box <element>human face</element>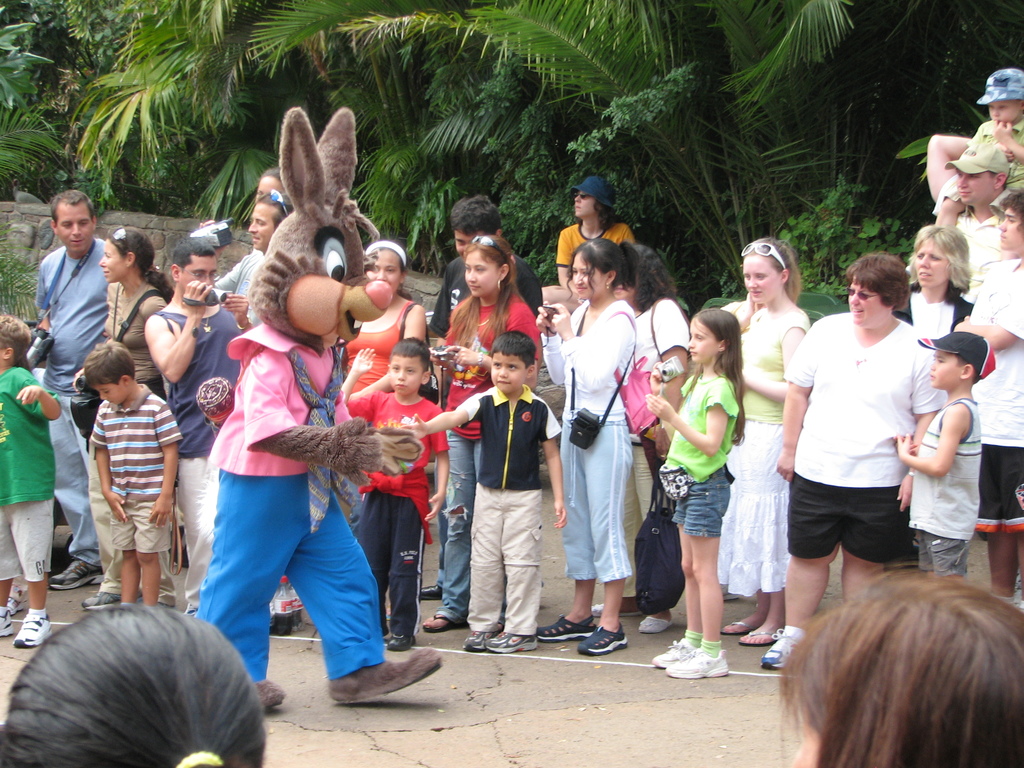
BBox(846, 274, 888, 330)
